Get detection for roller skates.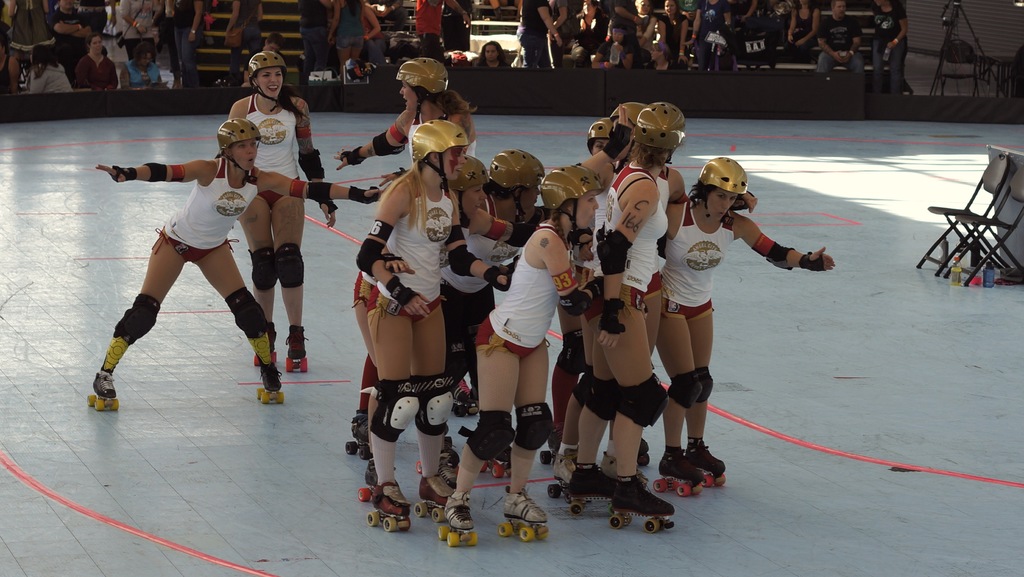
Detection: box(257, 361, 286, 408).
